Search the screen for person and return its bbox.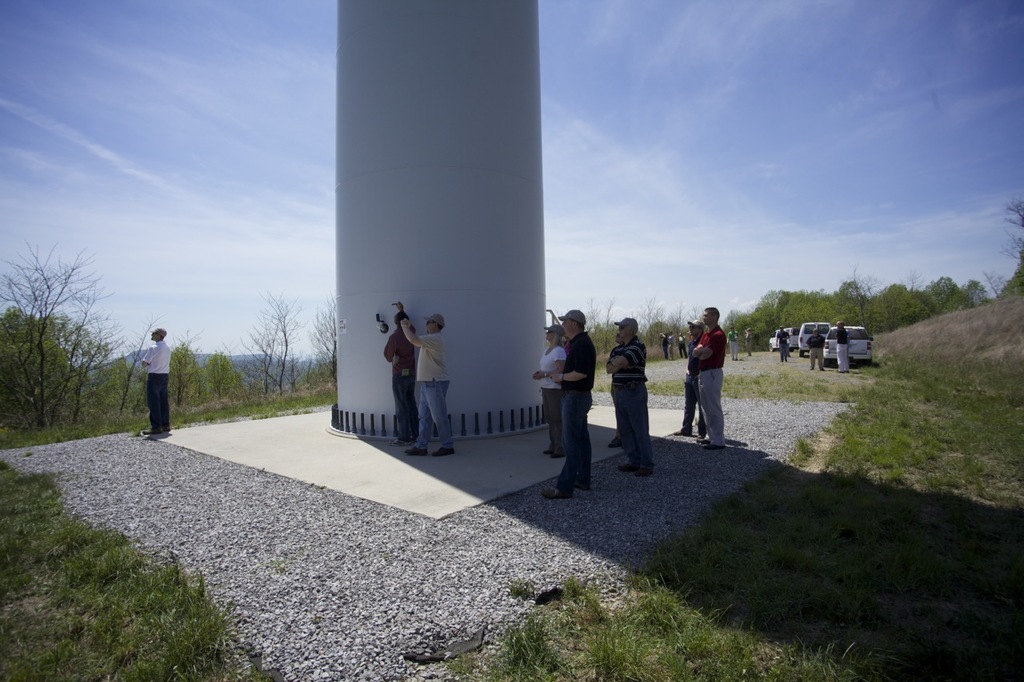
Found: l=678, t=321, r=703, b=440.
